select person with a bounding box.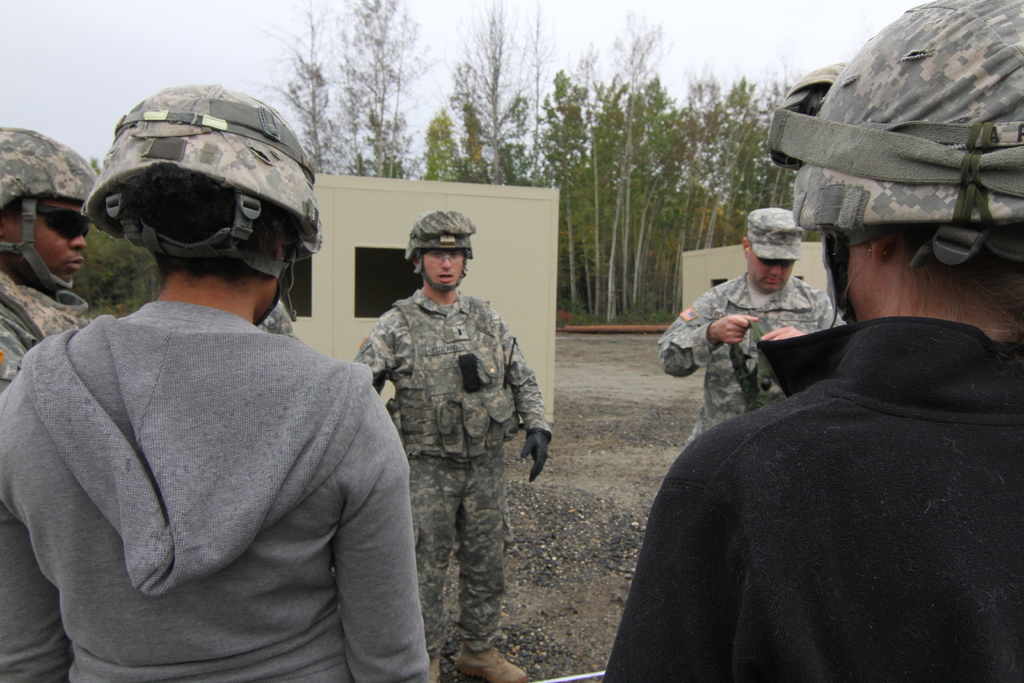
[left=599, top=0, right=1020, bottom=682].
